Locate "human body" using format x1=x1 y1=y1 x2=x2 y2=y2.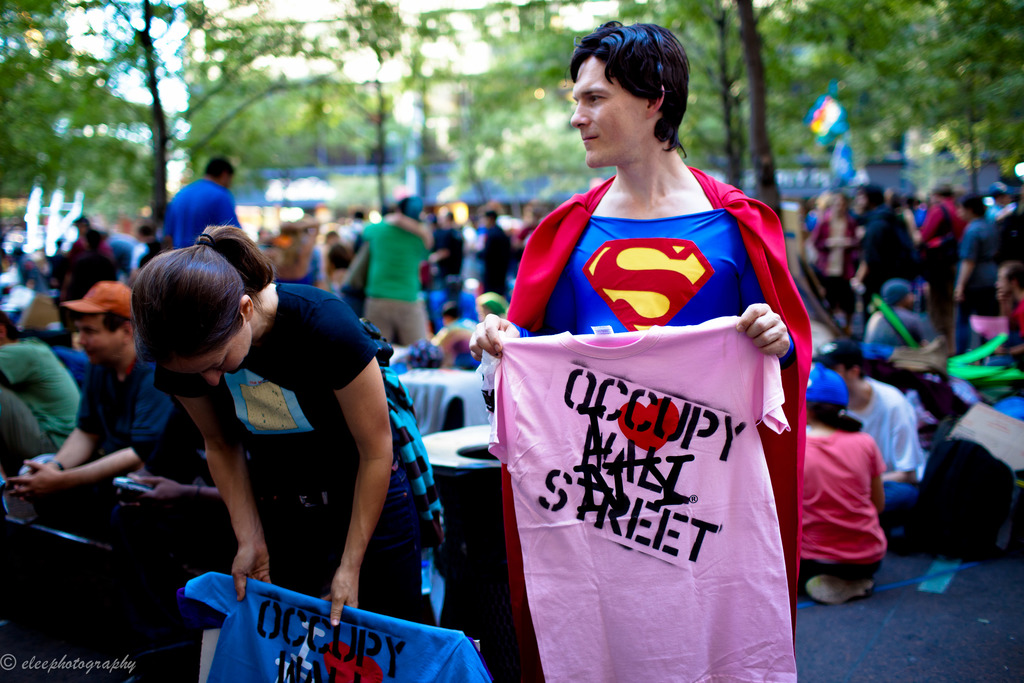
x1=1 y1=352 x2=203 y2=536.
